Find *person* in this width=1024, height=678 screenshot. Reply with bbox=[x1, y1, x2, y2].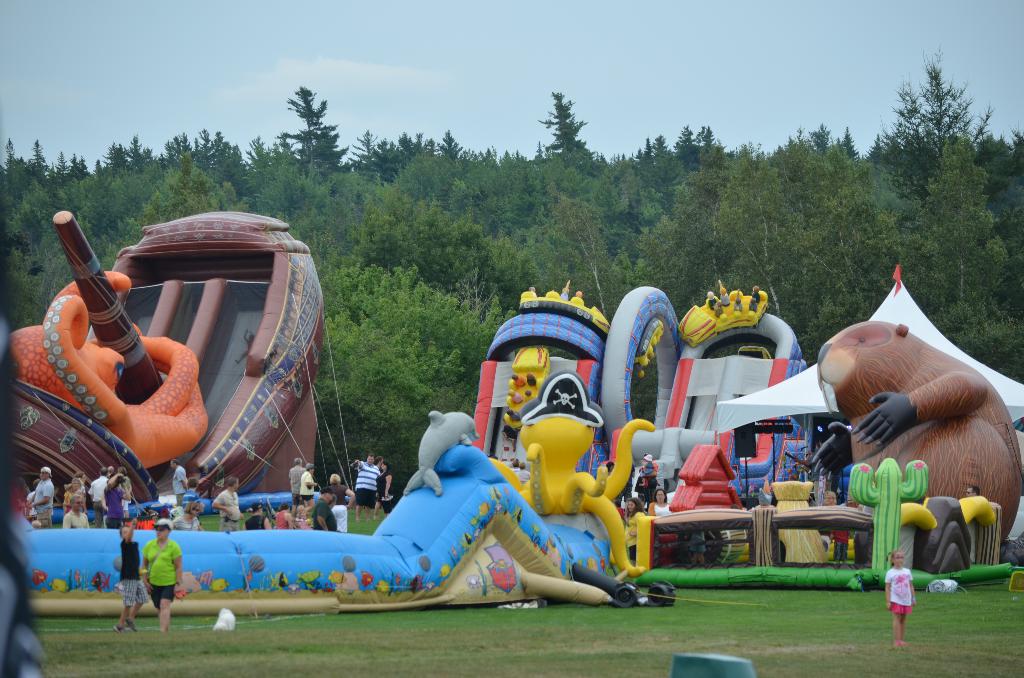
bbox=[112, 527, 141, 629].
